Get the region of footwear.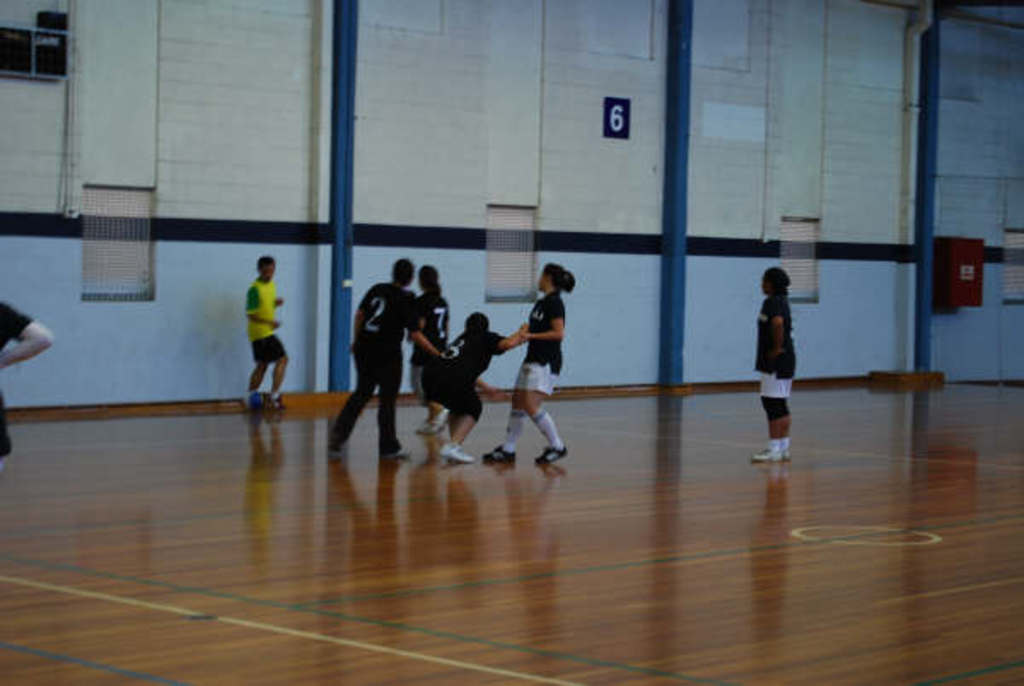
bbox=(416, 418, 442, 437).
